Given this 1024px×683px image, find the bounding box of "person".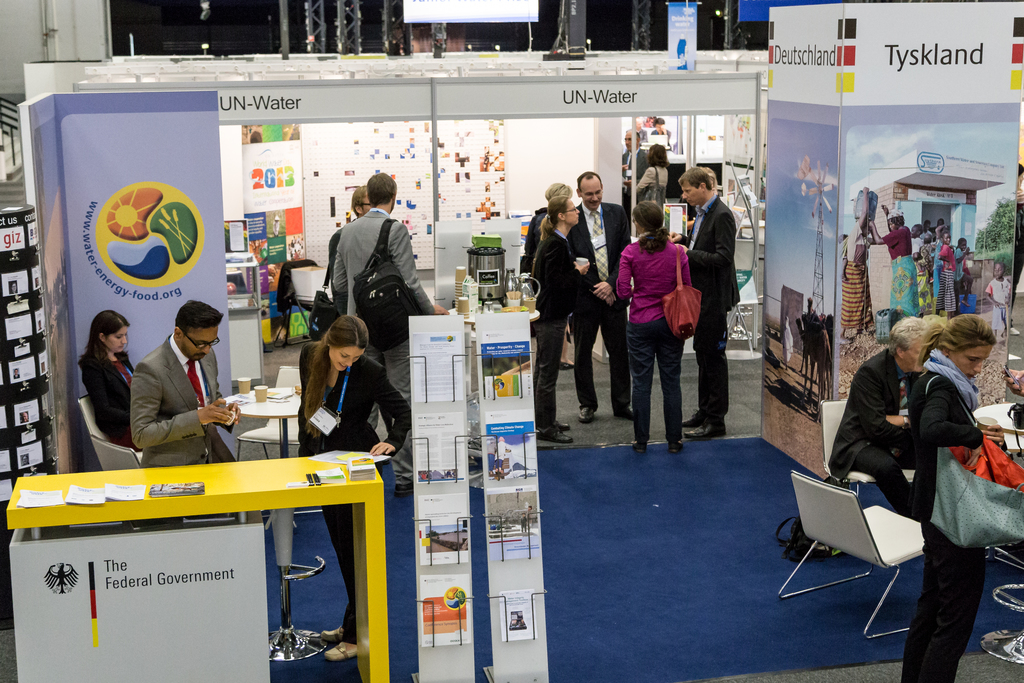
bbox=[329, 181, 374, 309].
